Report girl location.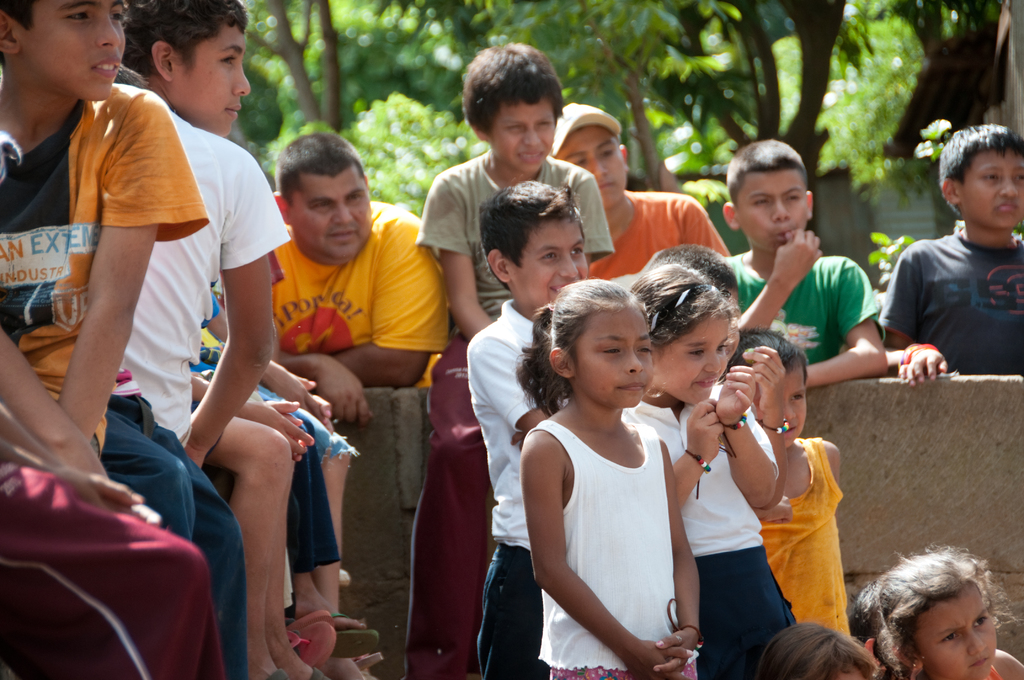
Report: {"x1": 853, "y1": 547, "x2": 1021, "y2": 679}.
